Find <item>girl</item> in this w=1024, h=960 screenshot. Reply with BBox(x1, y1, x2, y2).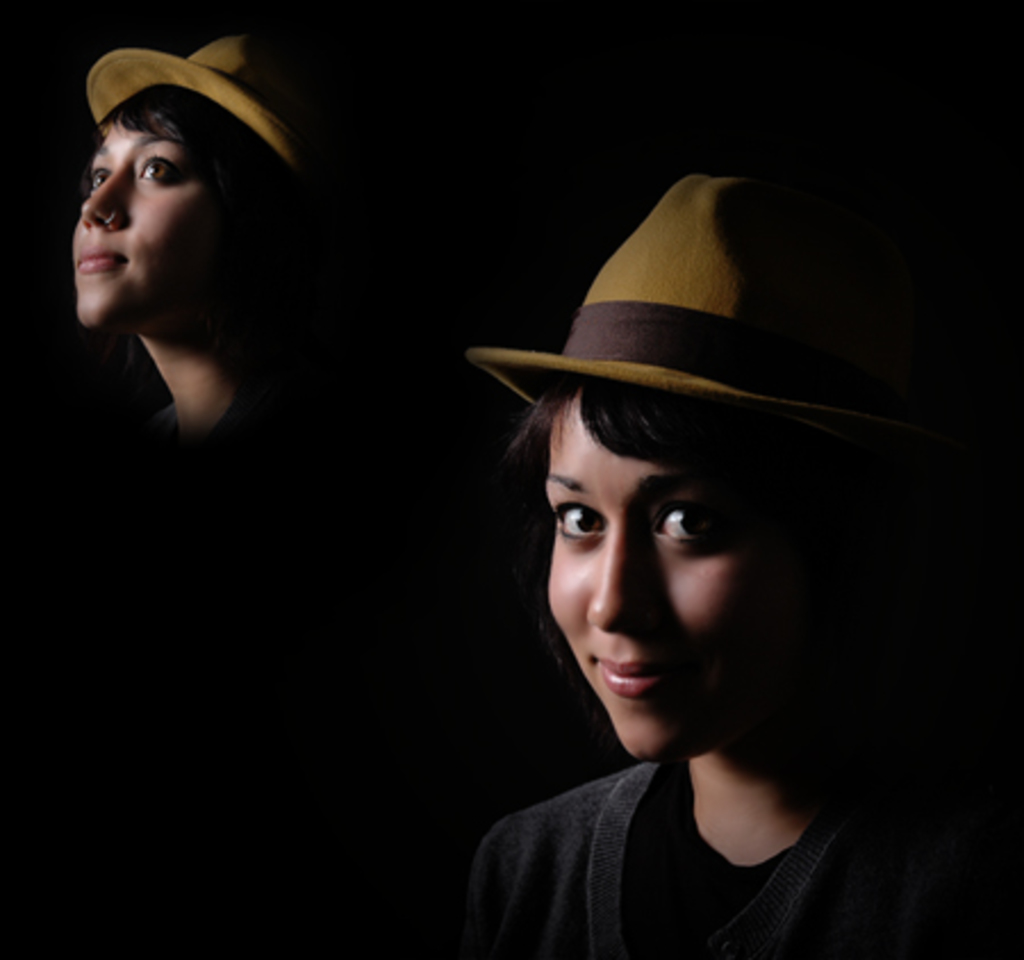
BBox(61, 86, 373, 469).
